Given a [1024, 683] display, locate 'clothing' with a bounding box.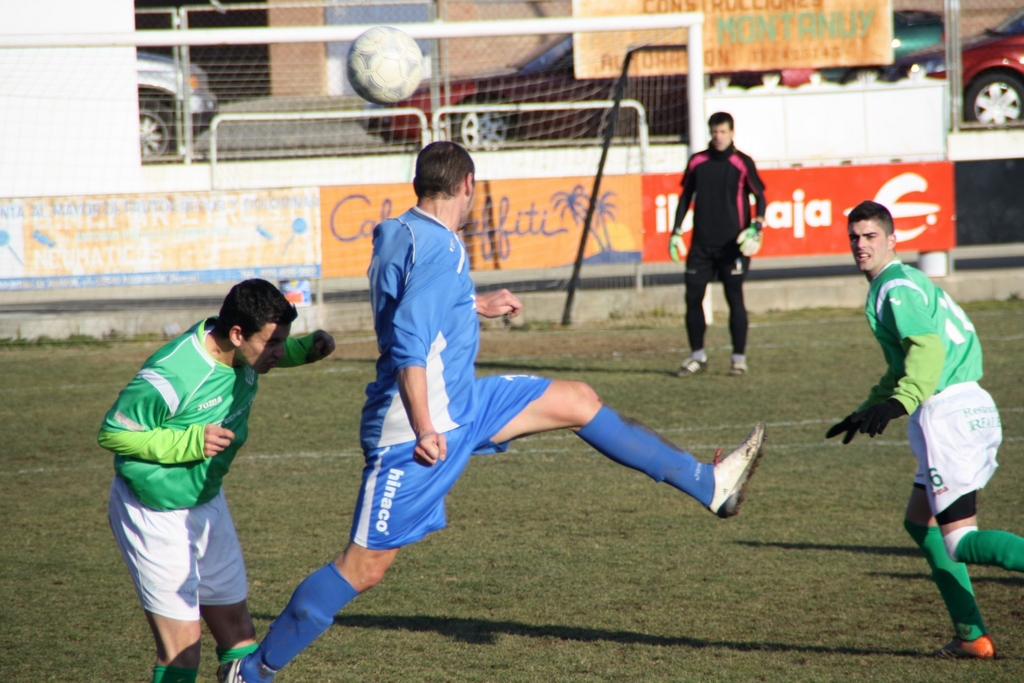
Located: (849,259,998,514).
